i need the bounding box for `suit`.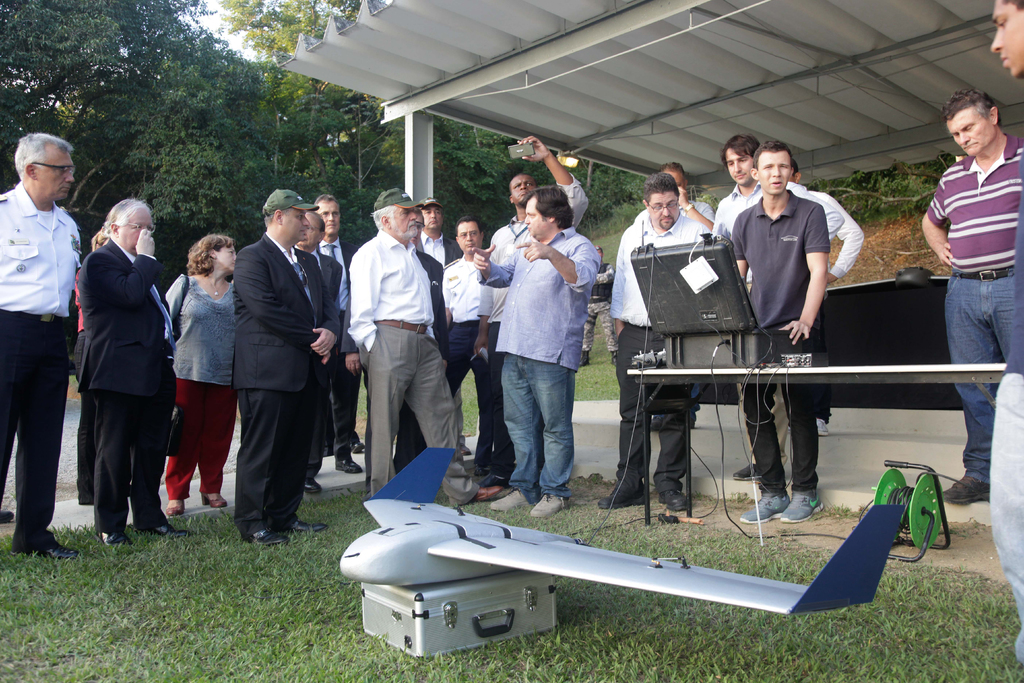
Here it is: bbox=(300, 247, 346, 474).
